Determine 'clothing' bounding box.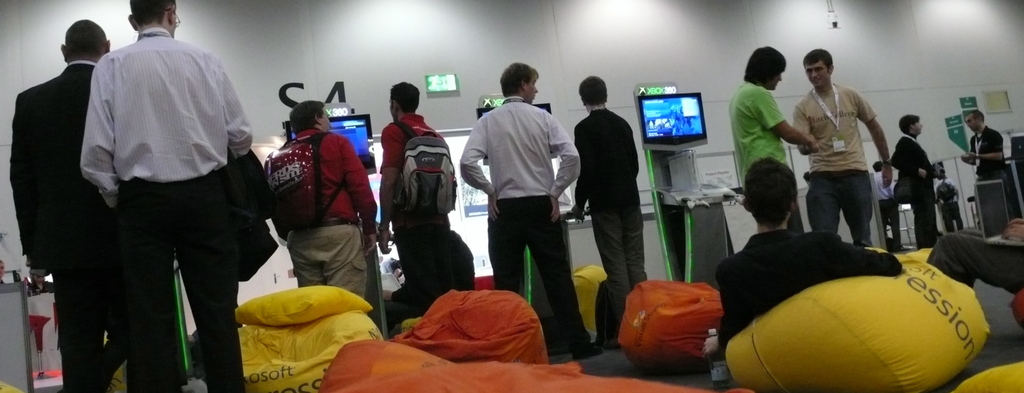
Determined: bbox(788, 89, 880, 240).
